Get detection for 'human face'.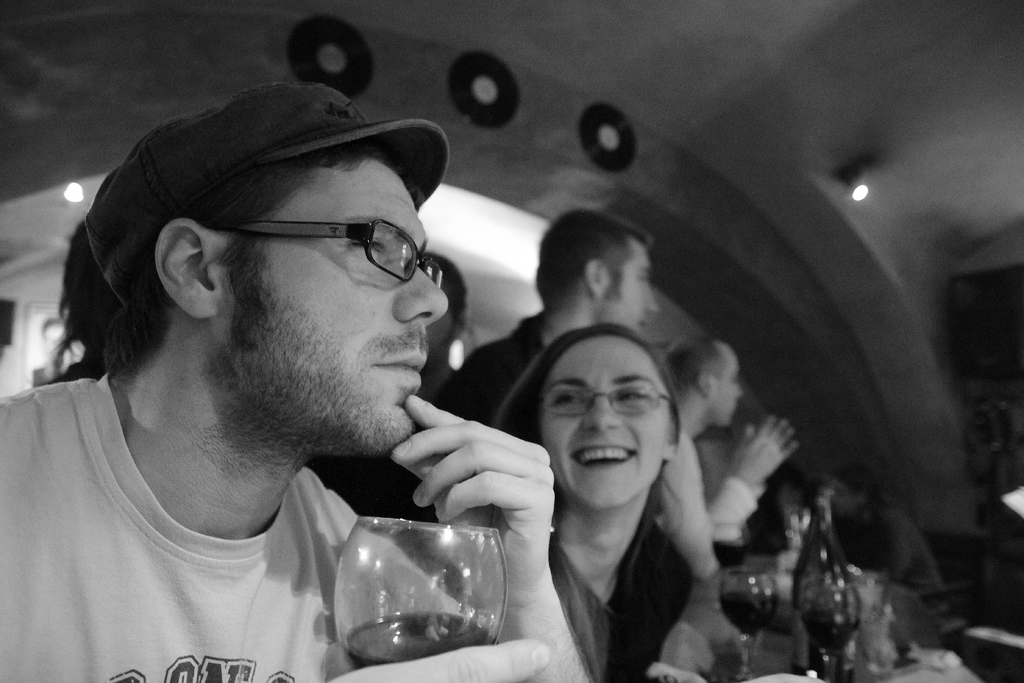
Detection: 612:251:657:333.
